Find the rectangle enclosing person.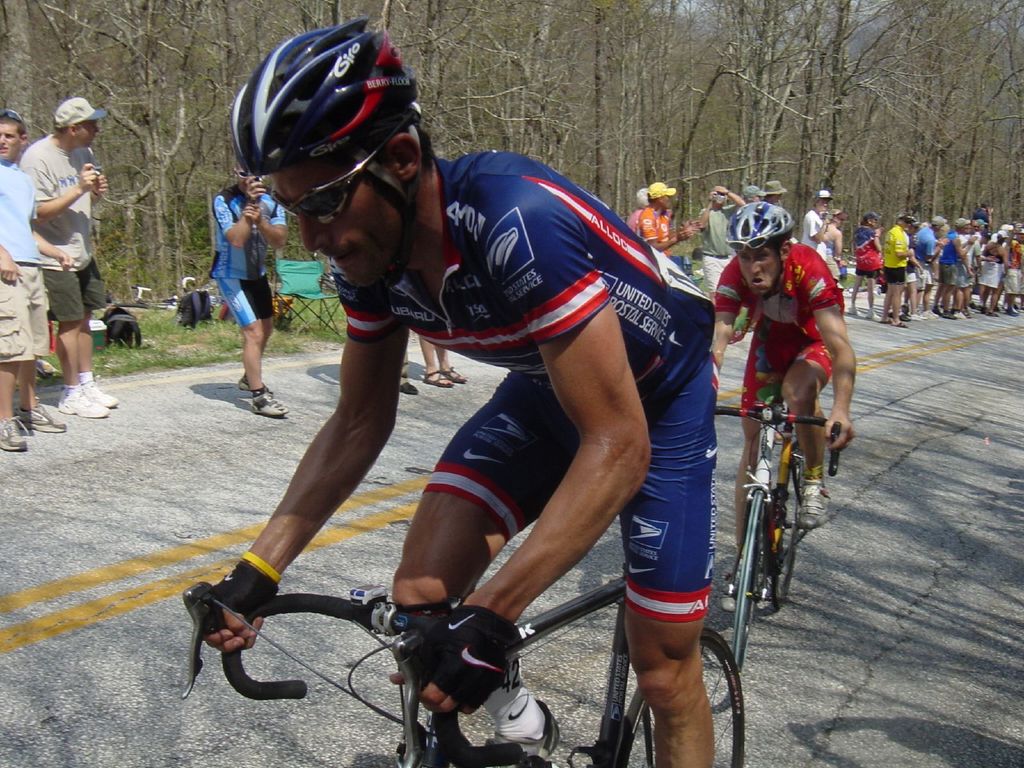
bbox(792, 192, 831, 261).
